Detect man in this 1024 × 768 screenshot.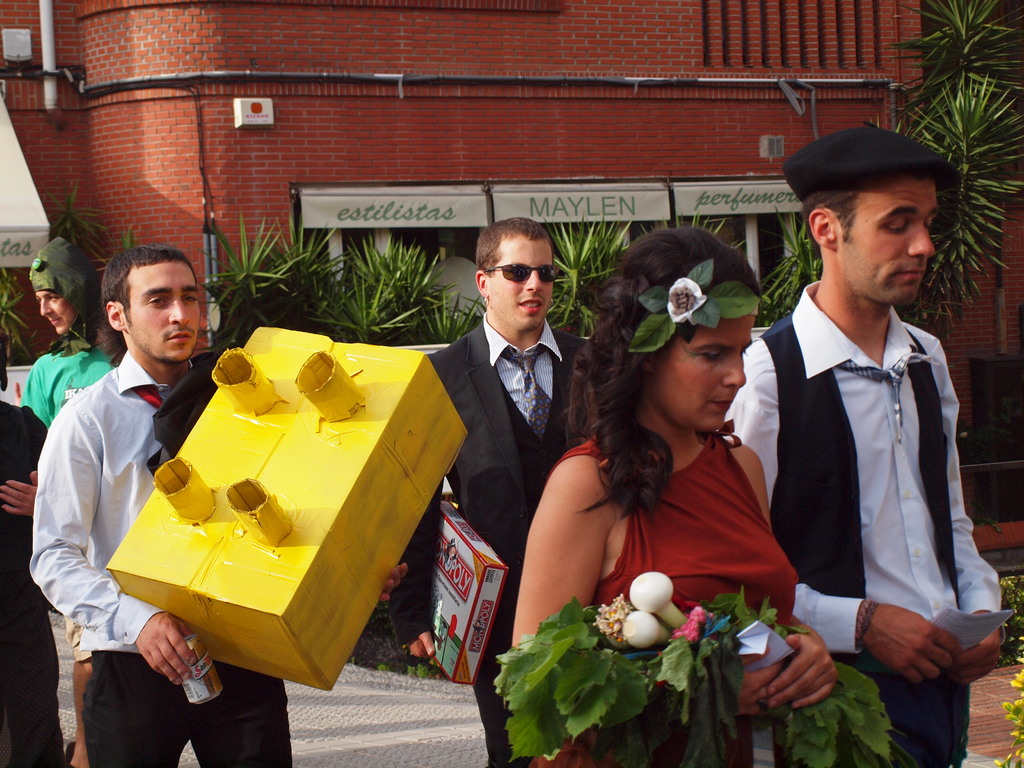
Detection: 743, 123, 1002, 723.
